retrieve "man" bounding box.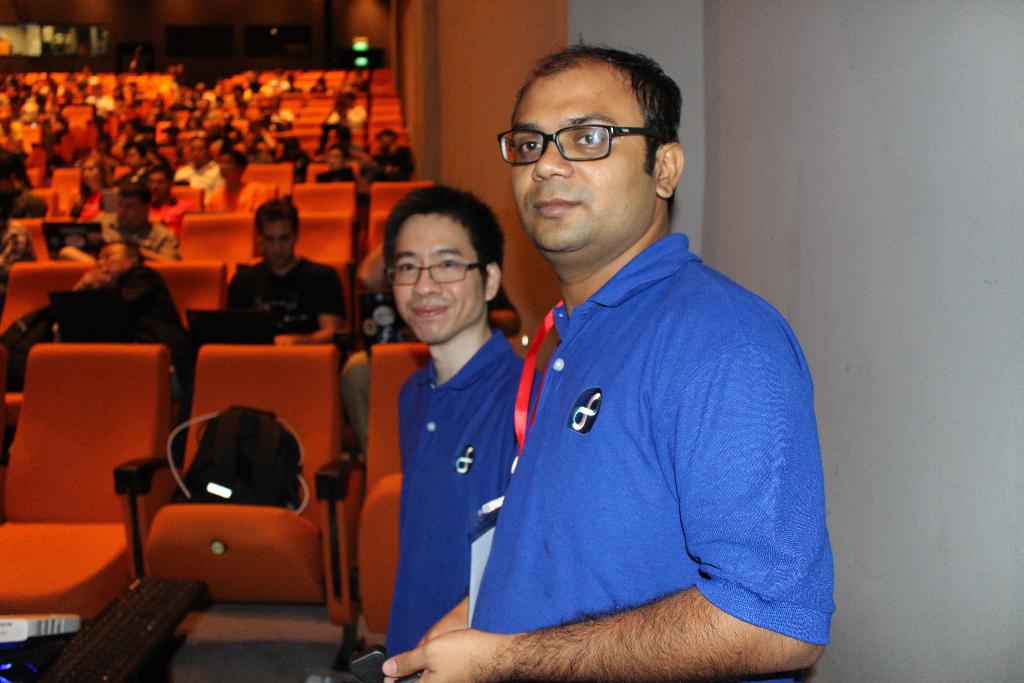
Bounding box: <bbox>198, 147, 273, 217</bbox>.
